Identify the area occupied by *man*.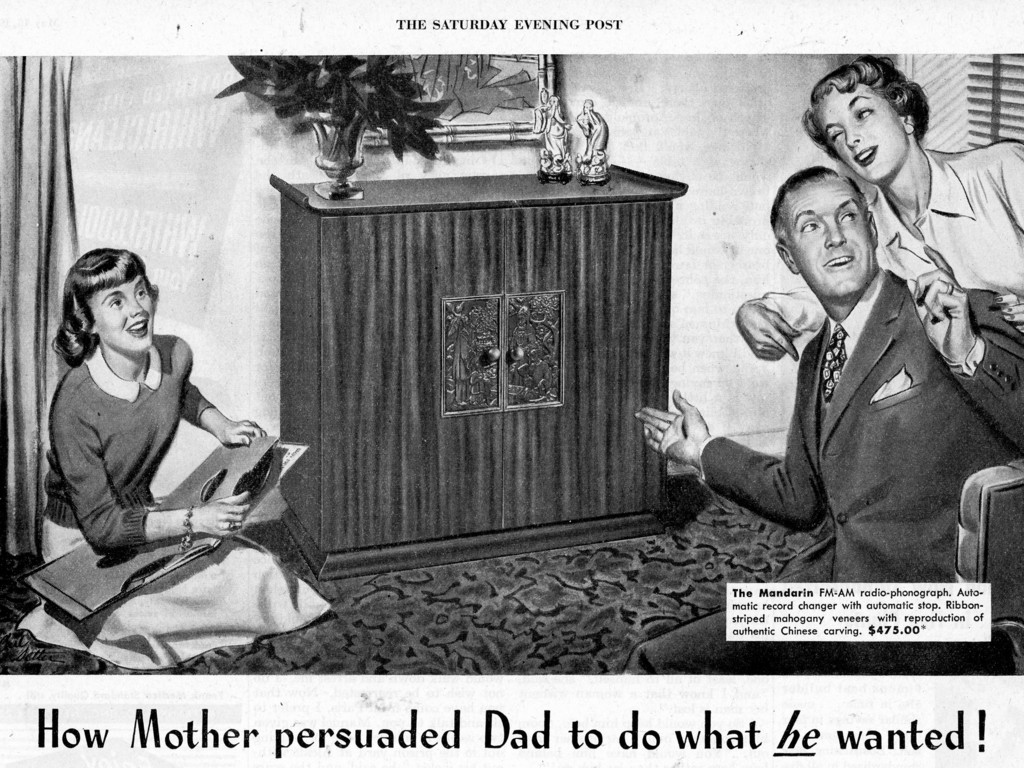
Area: [x1=602, y1=154, x2=1023, y2=680].
